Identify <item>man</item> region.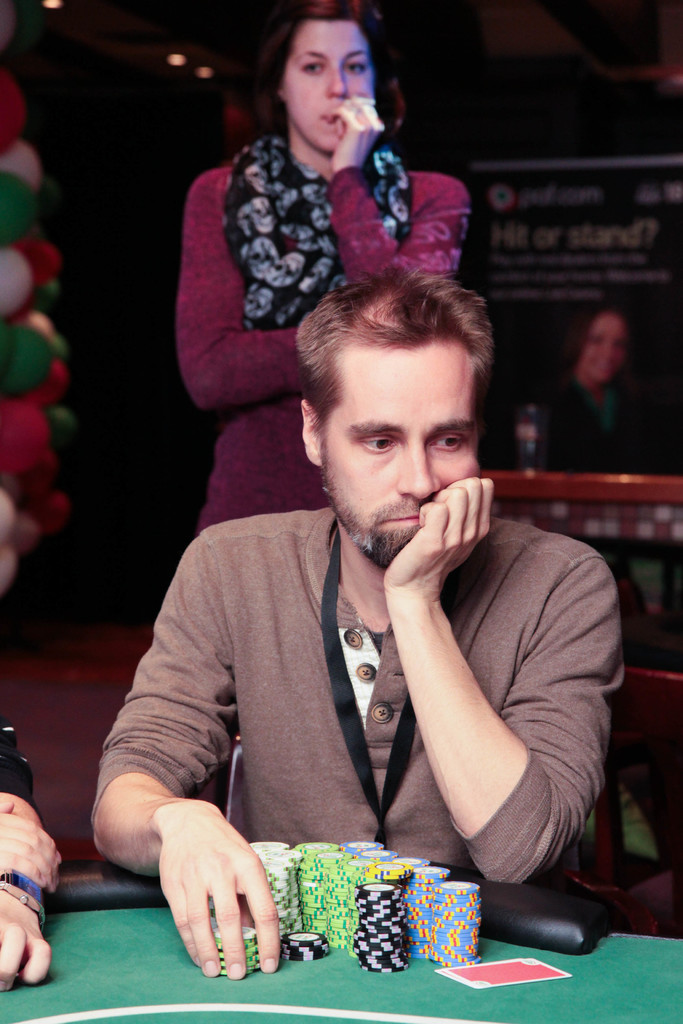
Region: box(83, 211, 621, 970).
